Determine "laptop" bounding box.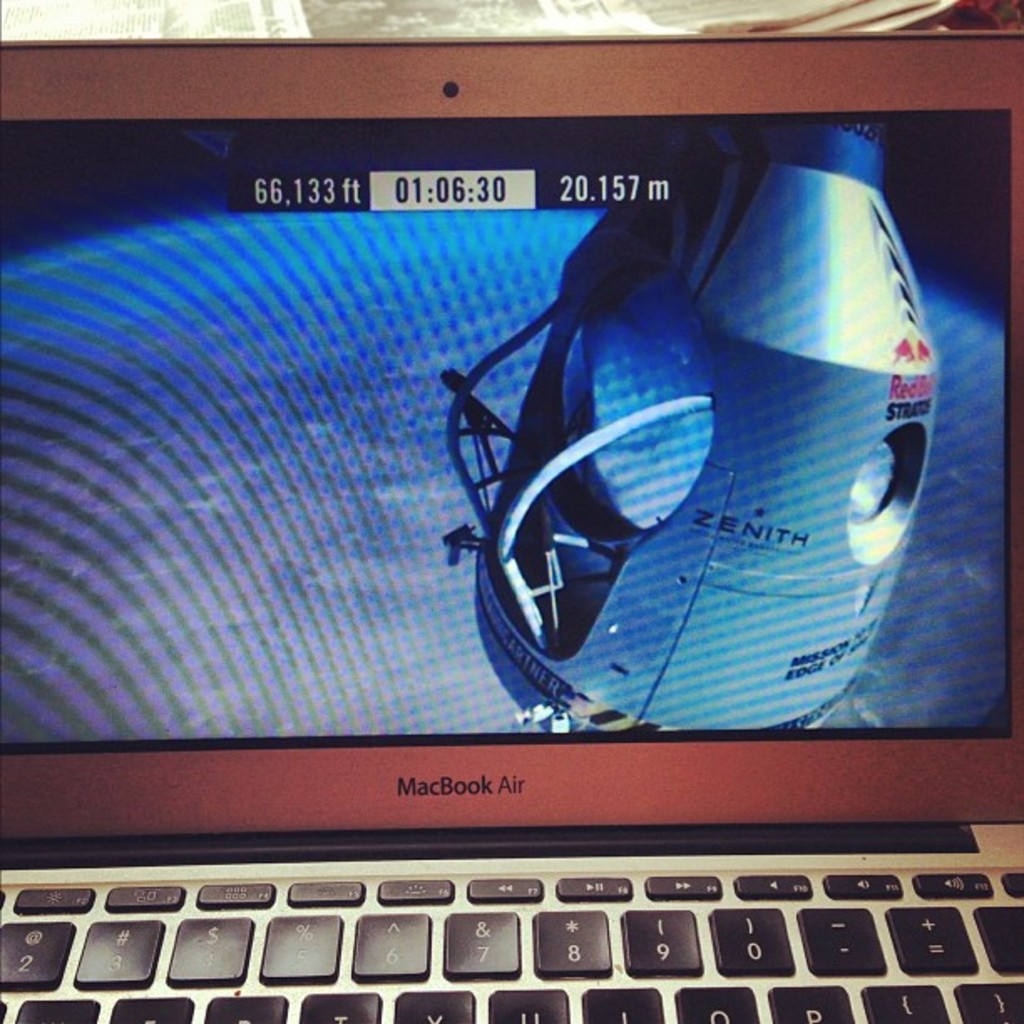
Determined: [0, 57, 1023, 1023].
